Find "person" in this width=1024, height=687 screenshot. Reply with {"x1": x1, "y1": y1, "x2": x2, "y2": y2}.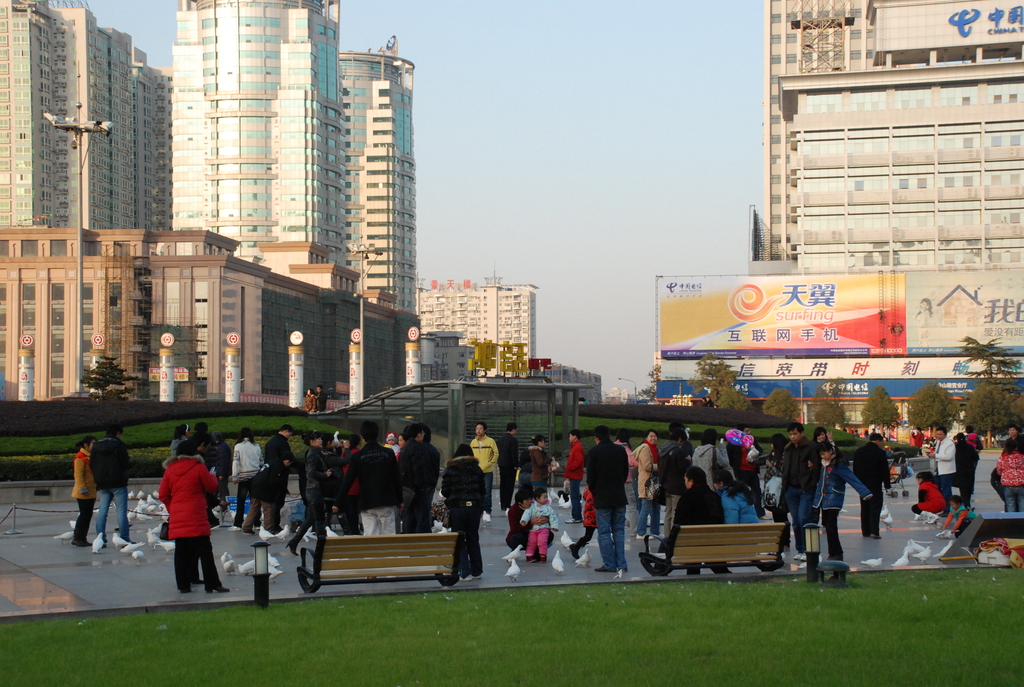
{"x1": 171, "y1": 421, "x2": 191, "y2": 462}.
